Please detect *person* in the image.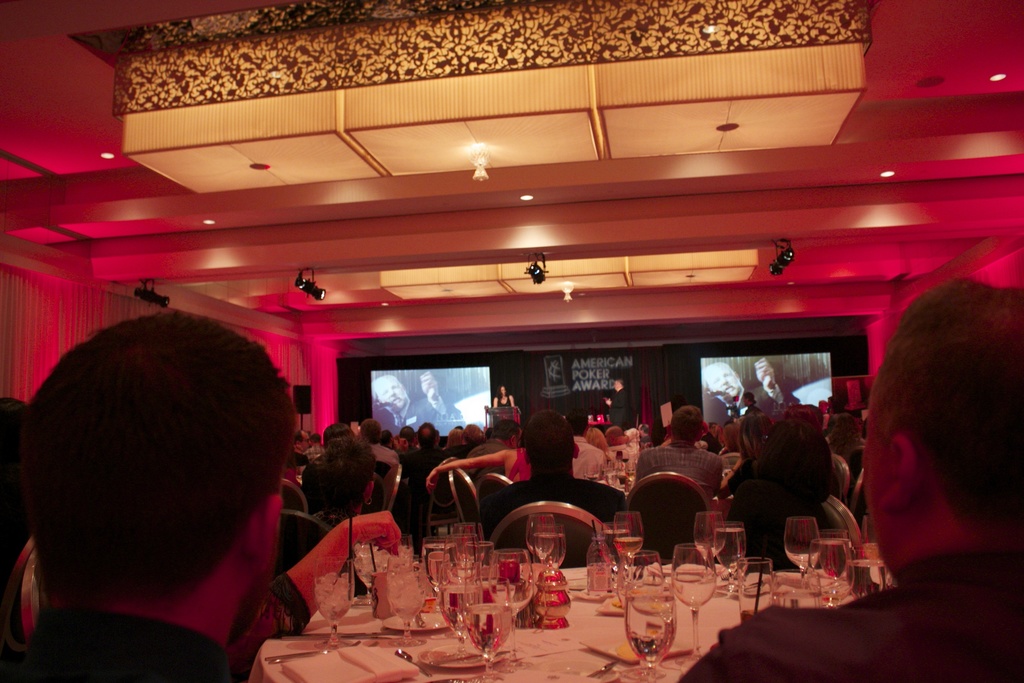
{"x1": 361, "y1": 419, "x2": 401, "y2": 468}.
